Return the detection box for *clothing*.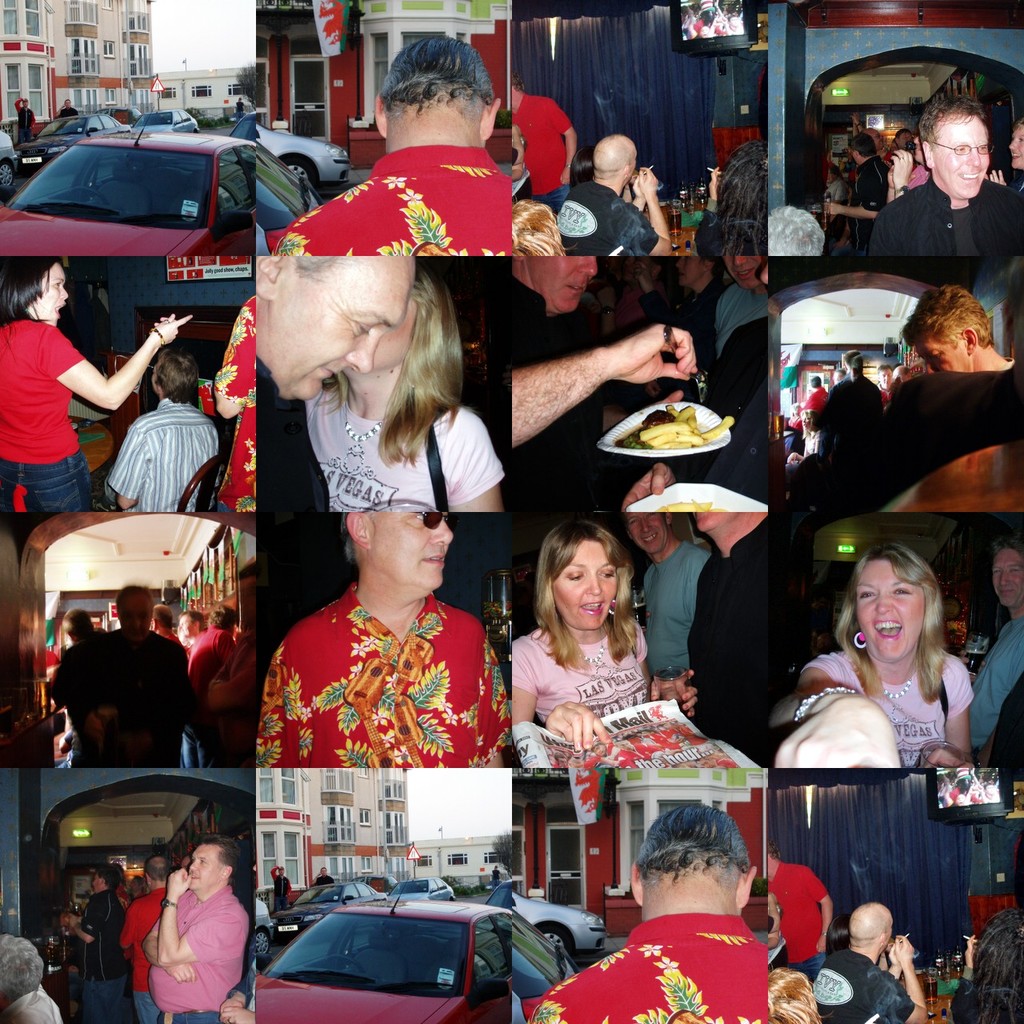
locate(122, 889, 166, 1023).
